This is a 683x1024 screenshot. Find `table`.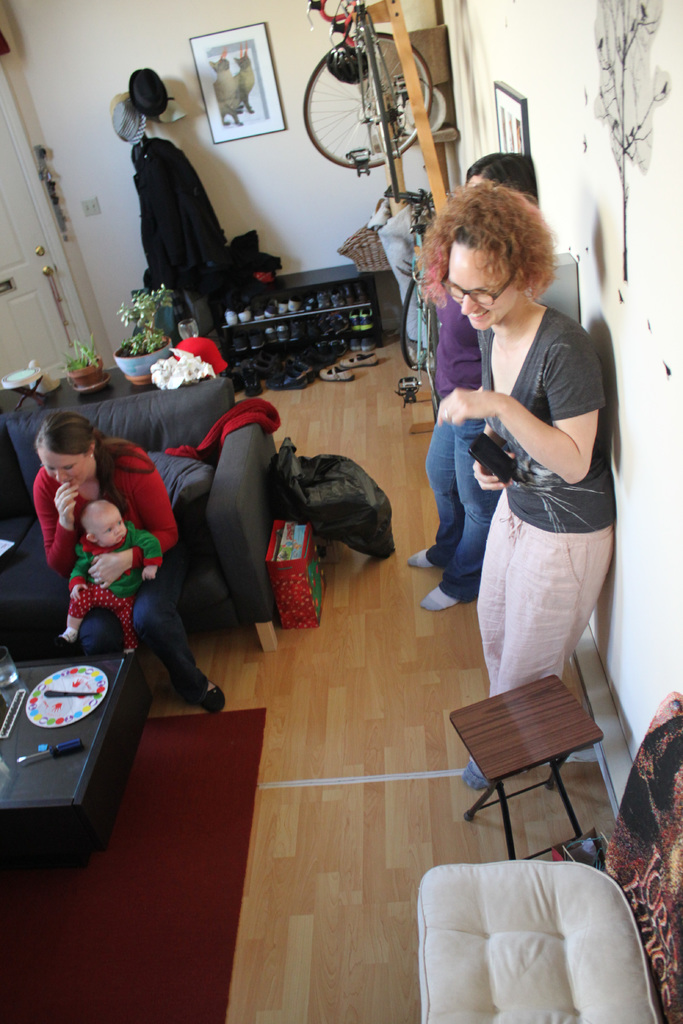
Bounding box: x1=0, y1=659, x2=161, y2=867.
